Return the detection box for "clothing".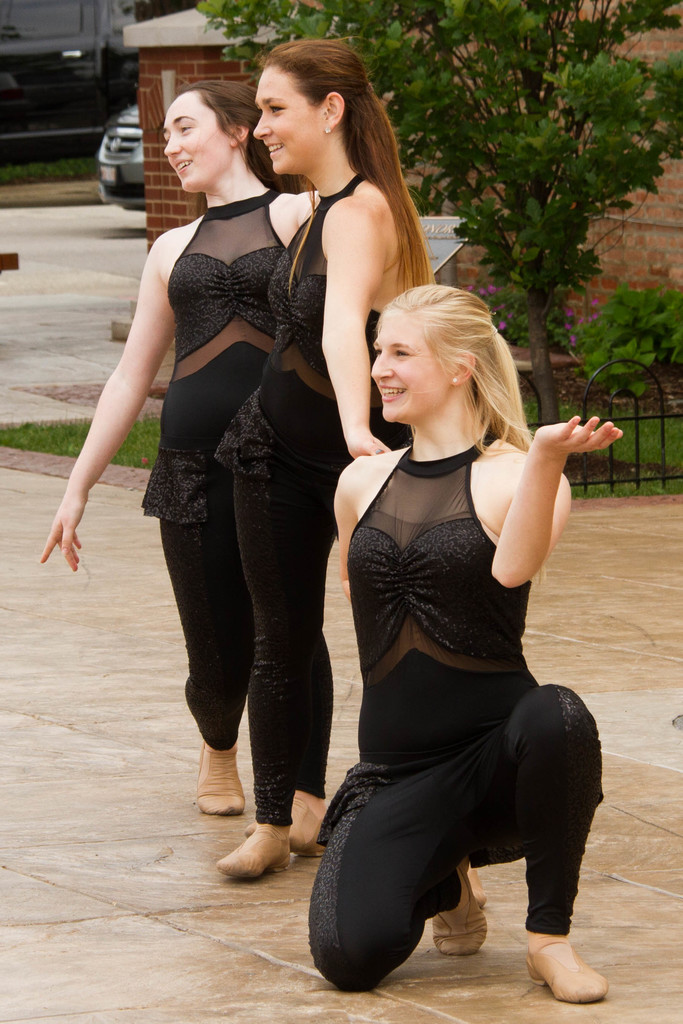
detection(302, 422, 605, 998).
